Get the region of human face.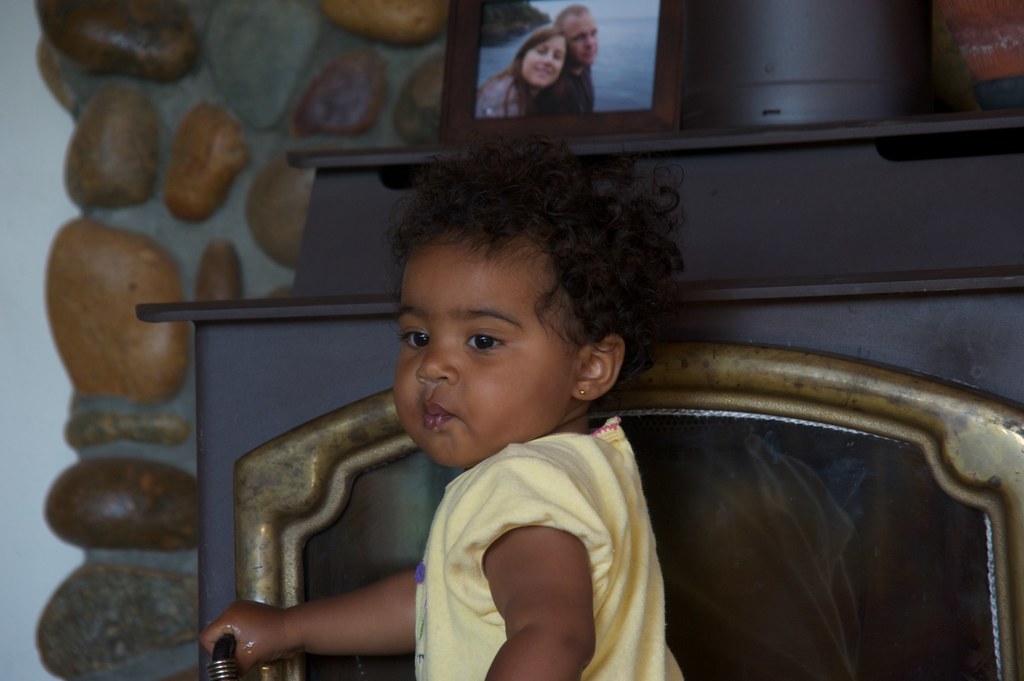
Rect(563, 10, 596, 67).
